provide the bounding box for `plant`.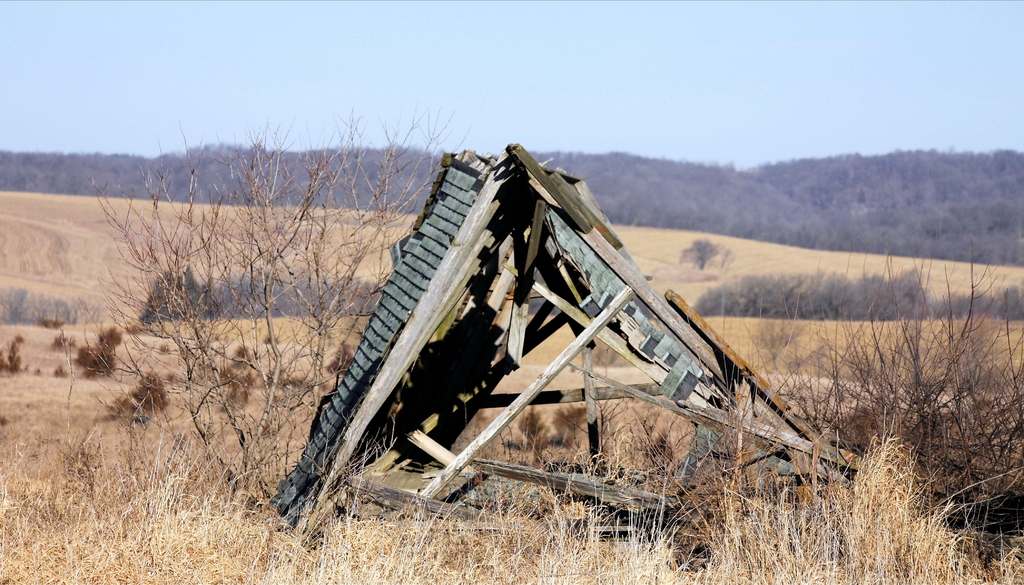
box=[643, 421, 683, 463].
